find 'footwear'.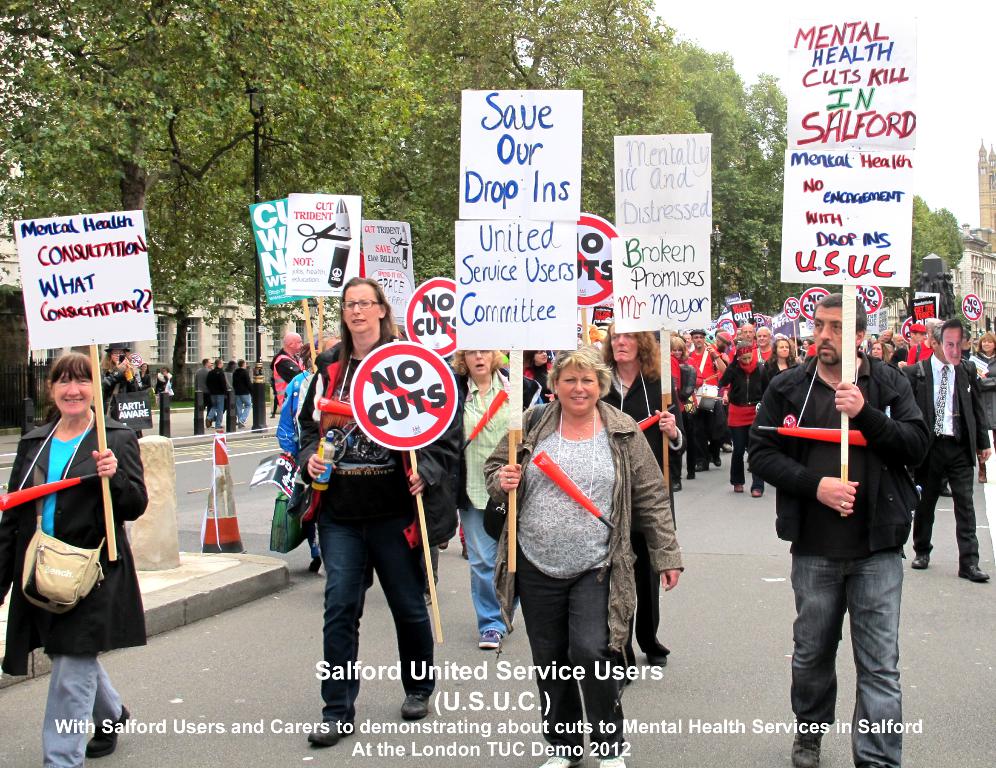
bbox=[696, 456, 708, 472].
